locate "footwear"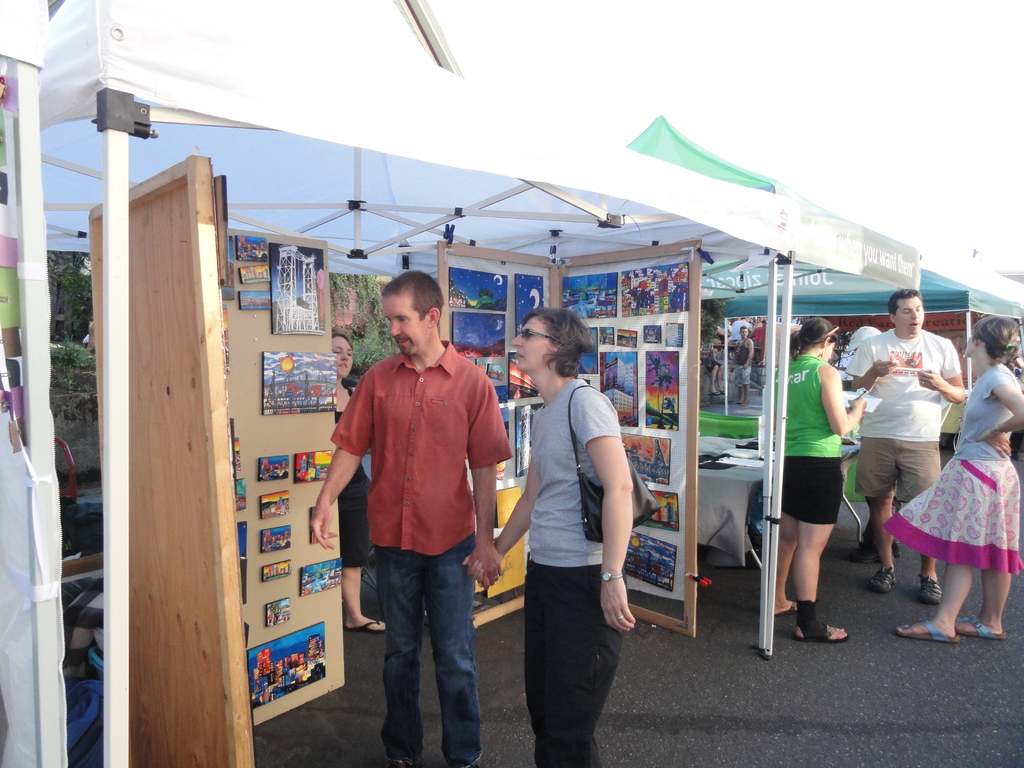
(x1=953, y1=616, x2=1006, y2=633)
